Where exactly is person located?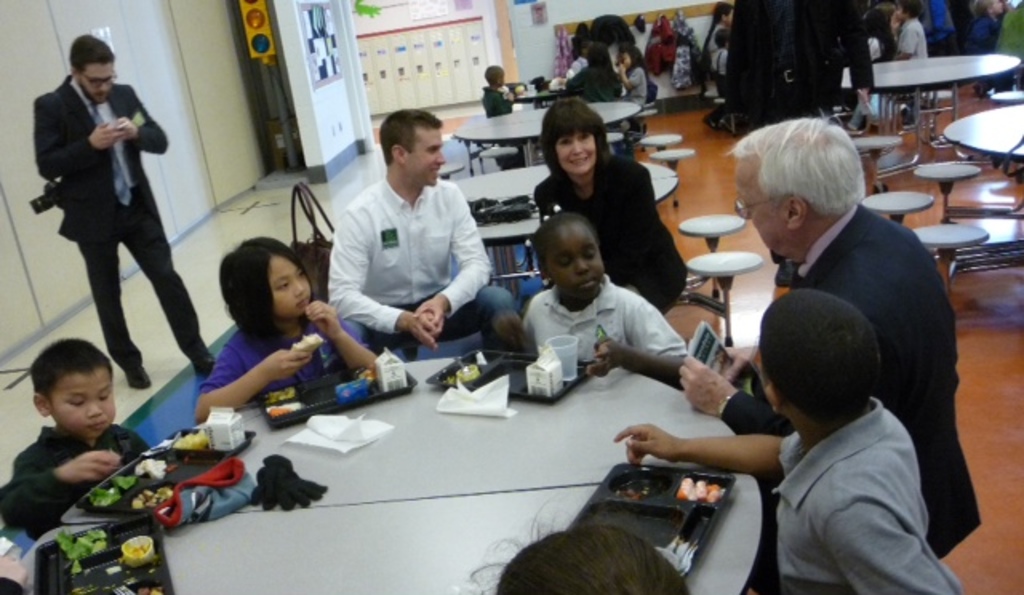
Its bounding box is l=885, t=0, r=933, b=62.
